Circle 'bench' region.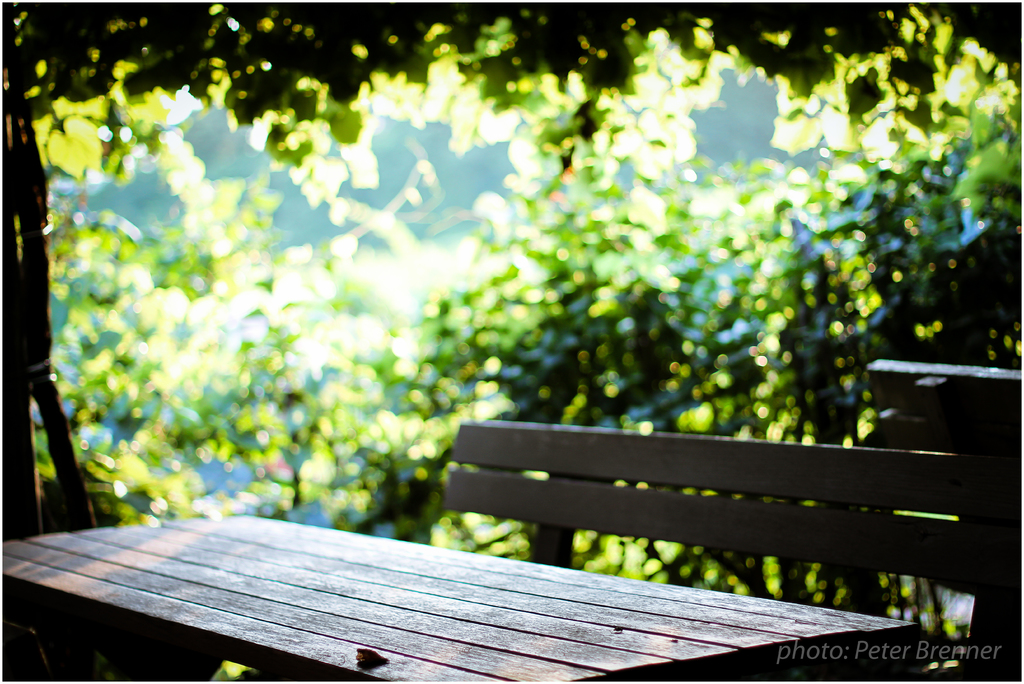
Region: detection(442, 412, 1021, 683).
